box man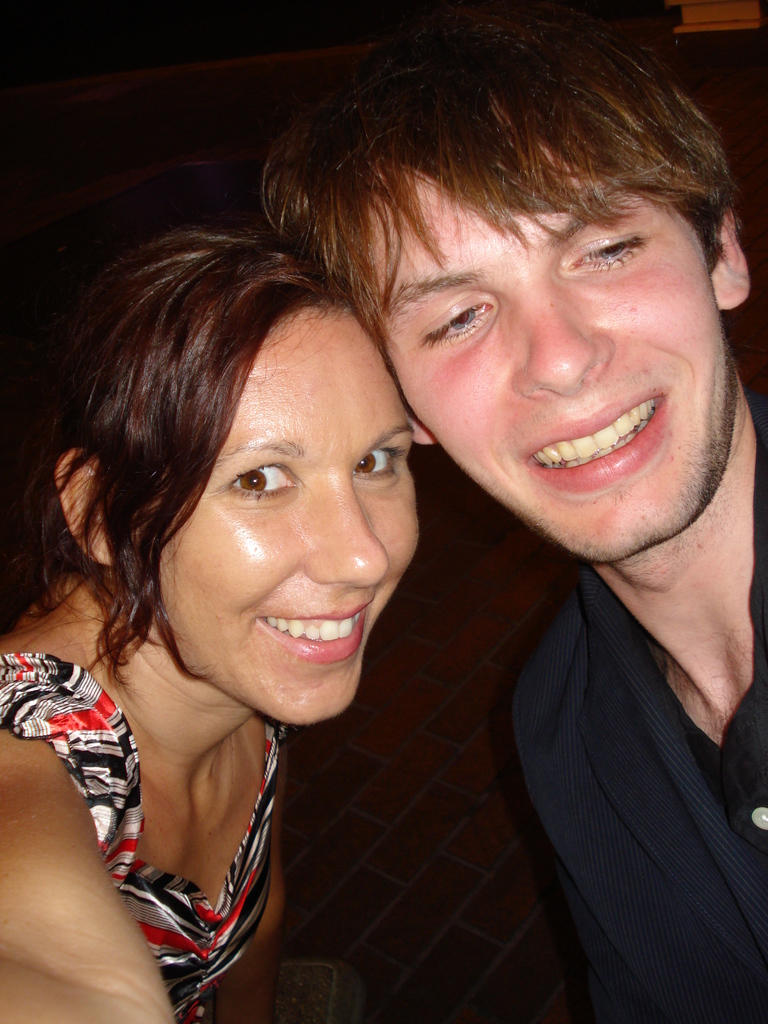
box=[246, 52, 767, 978]
